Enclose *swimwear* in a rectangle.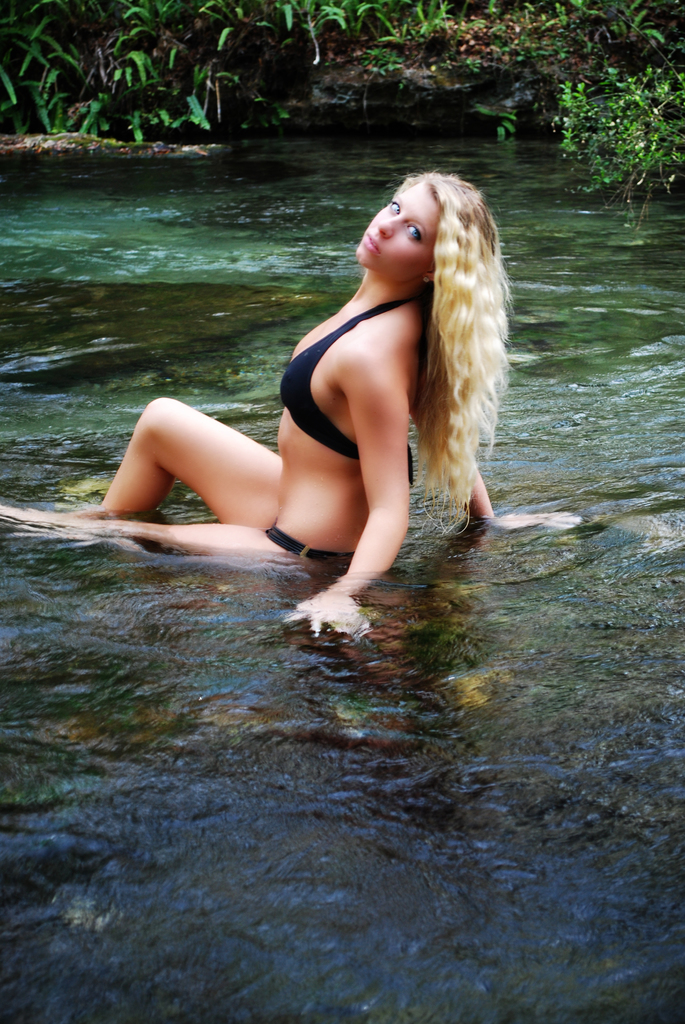
{"x1": 264, "y1": 296, "x2": 420, "y2": 470}.
